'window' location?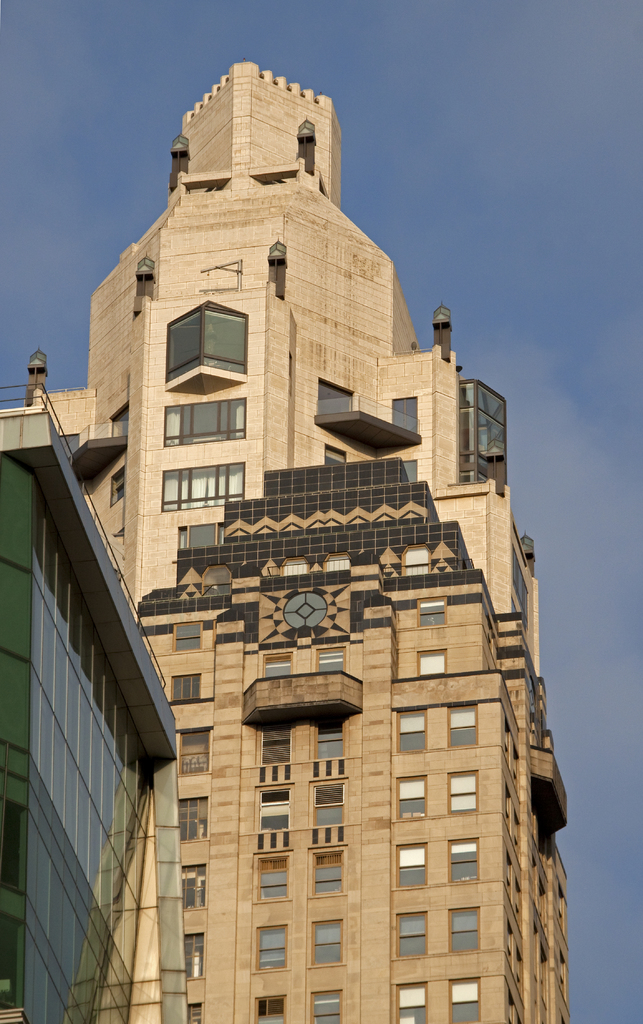
bbox=[172, 723, 212, 781]
